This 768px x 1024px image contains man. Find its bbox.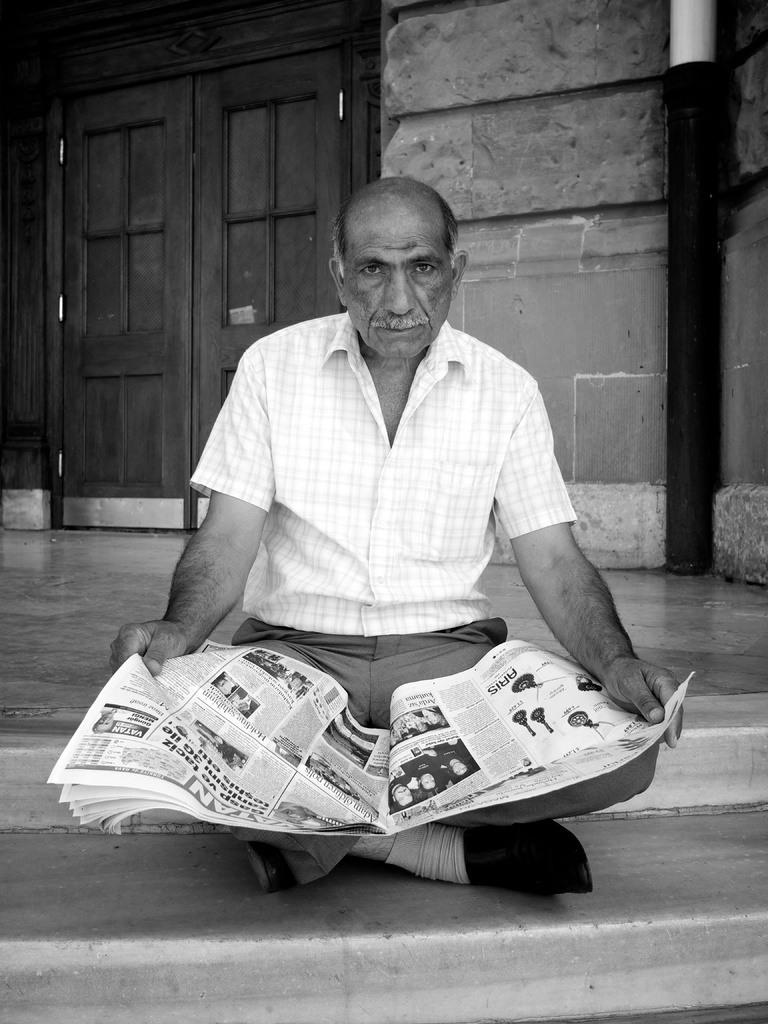
(x1=104, y1=168, x2=689, y2=910).
